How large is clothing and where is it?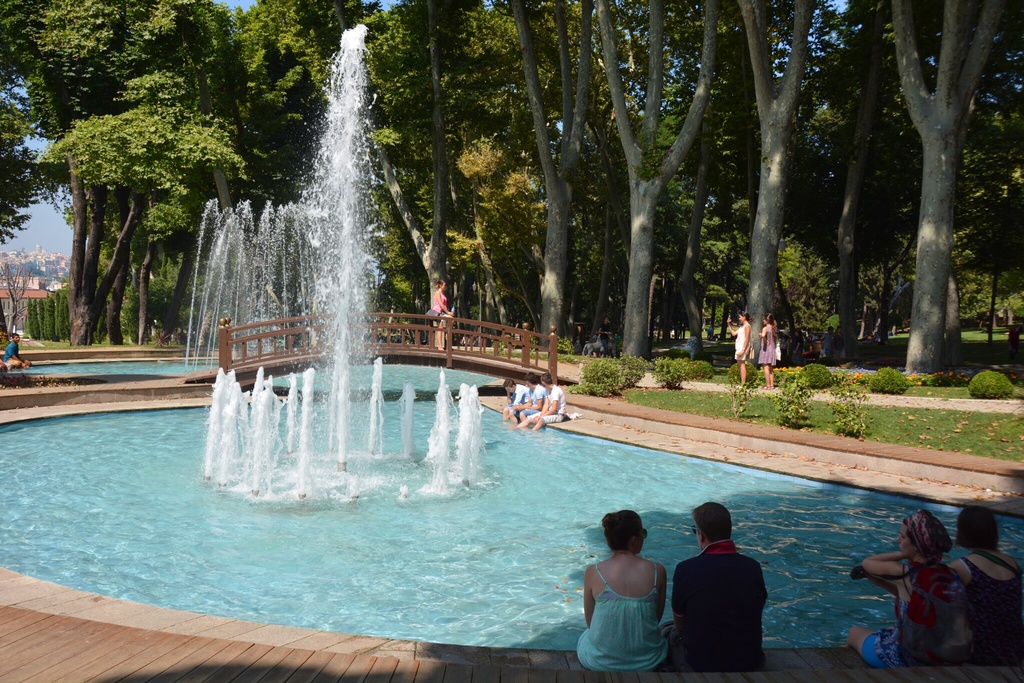
Bounding box: detection(507, 381, 532, 410).
